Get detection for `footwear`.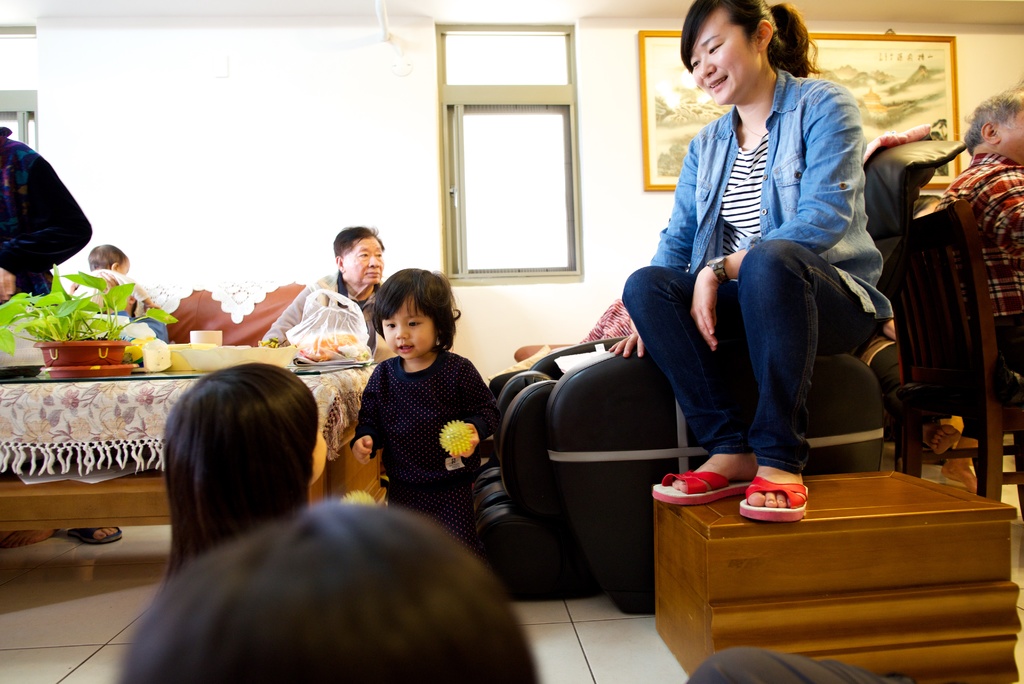
Detection: {"left": 735, "top": 476, "right": 812, "bottom": 523}.
